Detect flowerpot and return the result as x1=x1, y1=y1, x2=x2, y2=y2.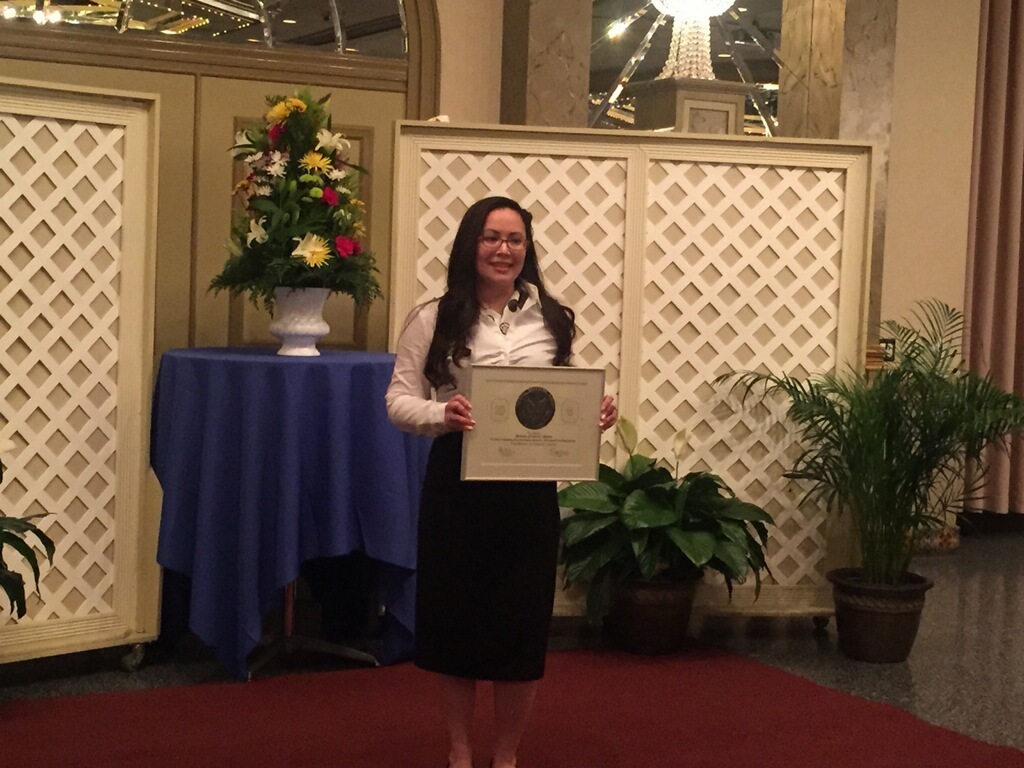
x1=838, y1=564, x2=934, y2=656.
